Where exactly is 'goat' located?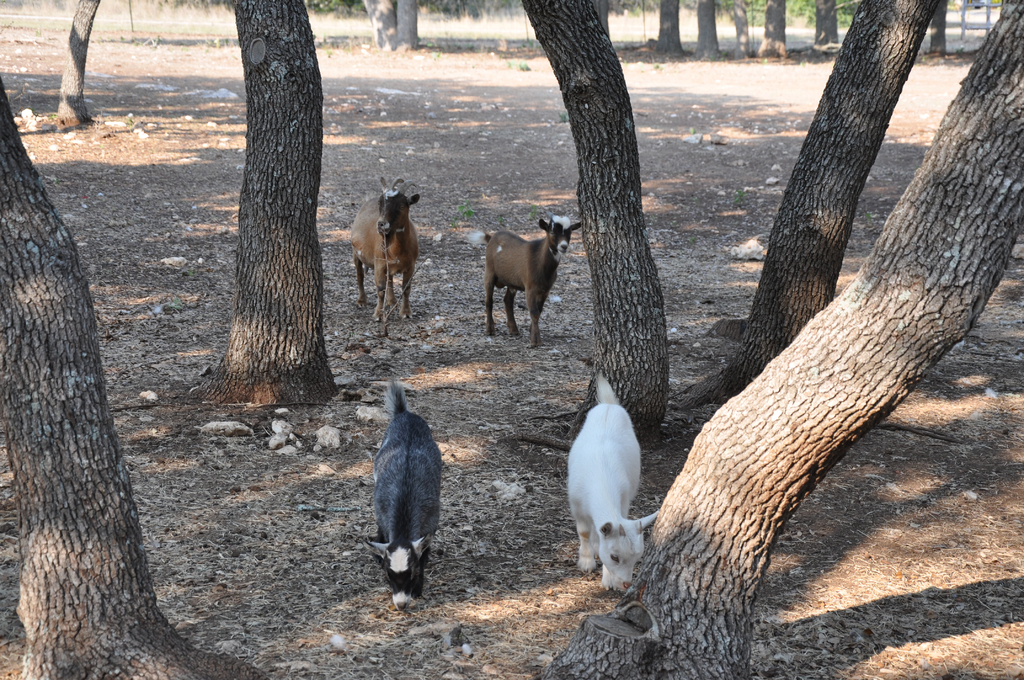
Its bounding box is pyautogui.locateOnScreen(351, 174, 420, 324).
